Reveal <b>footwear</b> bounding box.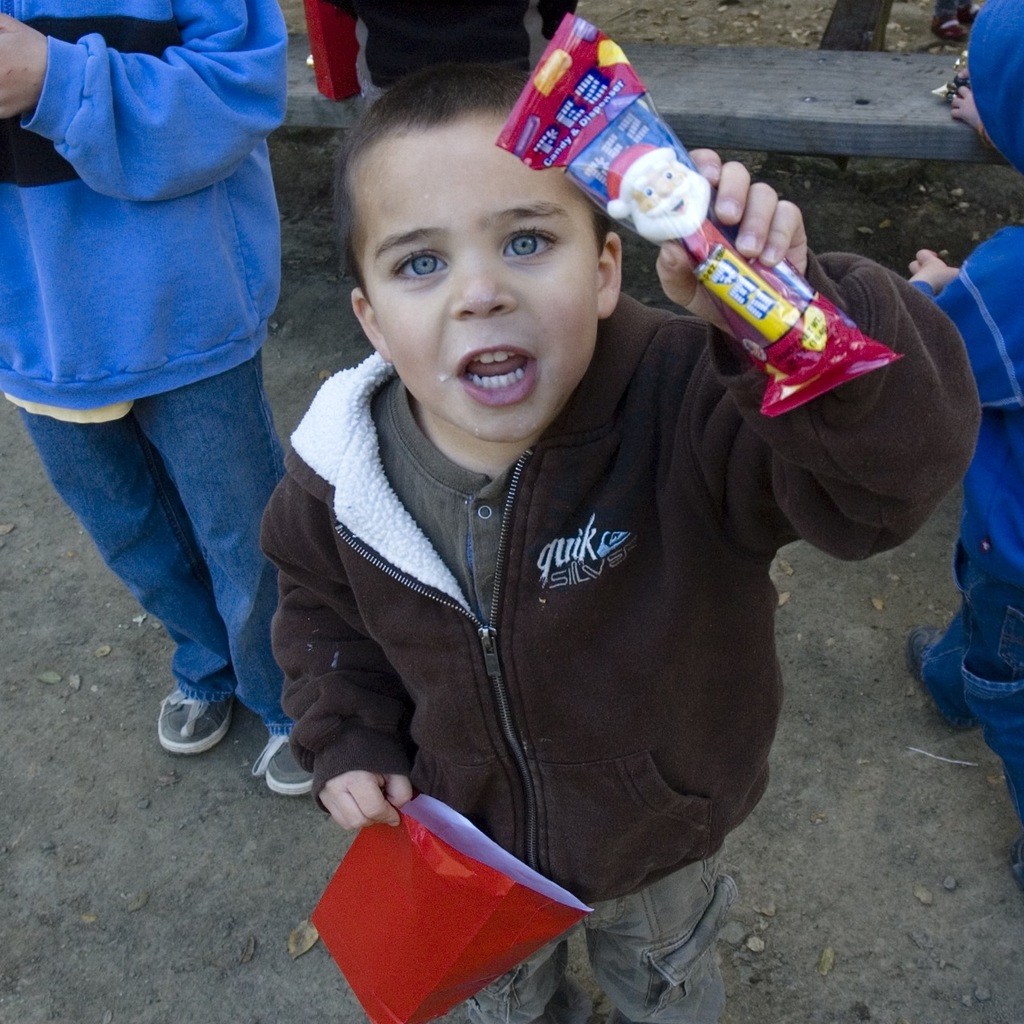
Revealed: <bbox>137, 659, 233, 777</bbox>.
